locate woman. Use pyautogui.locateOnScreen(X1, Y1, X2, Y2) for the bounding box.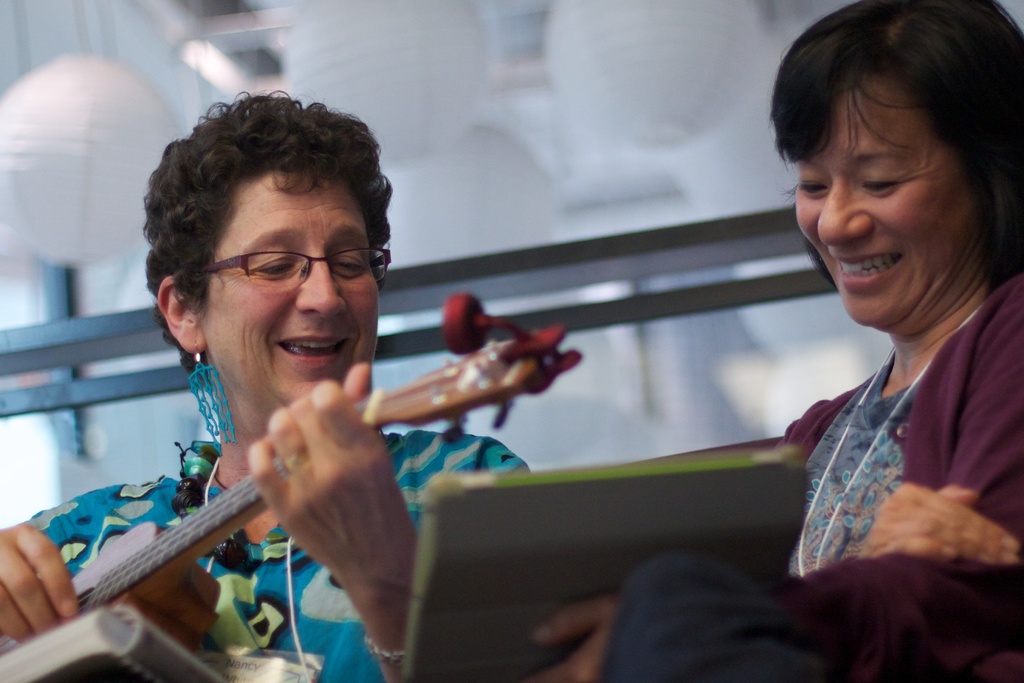
pyautogui.locateOnScreen(0, 85, 530, 682).
